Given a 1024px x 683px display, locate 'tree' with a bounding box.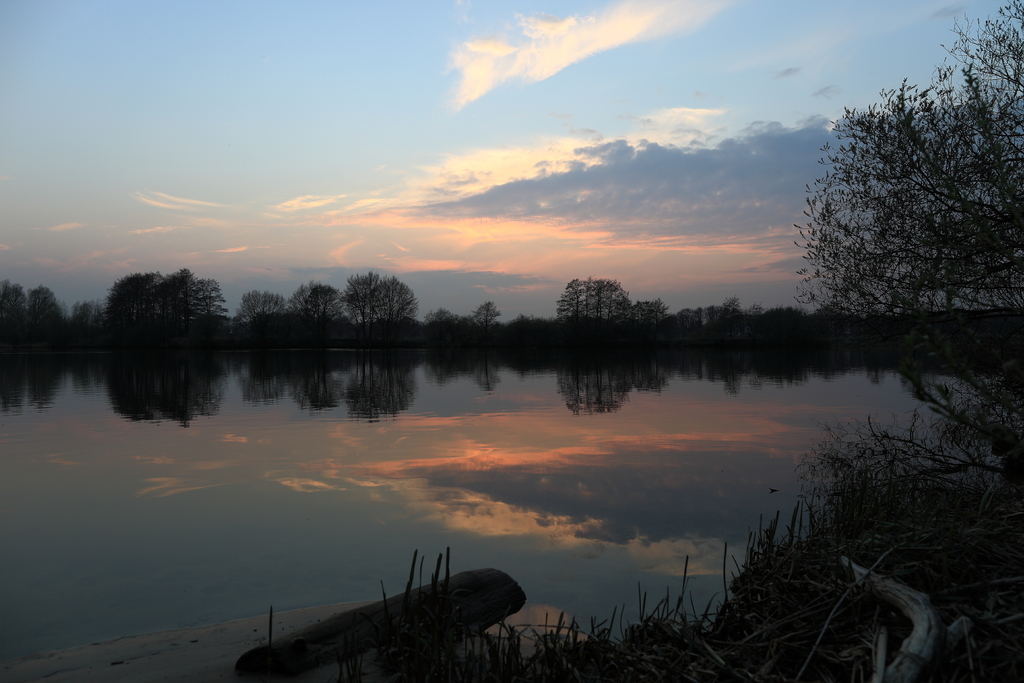
Located: (left=667, top=288, right=789, bottom=338).
